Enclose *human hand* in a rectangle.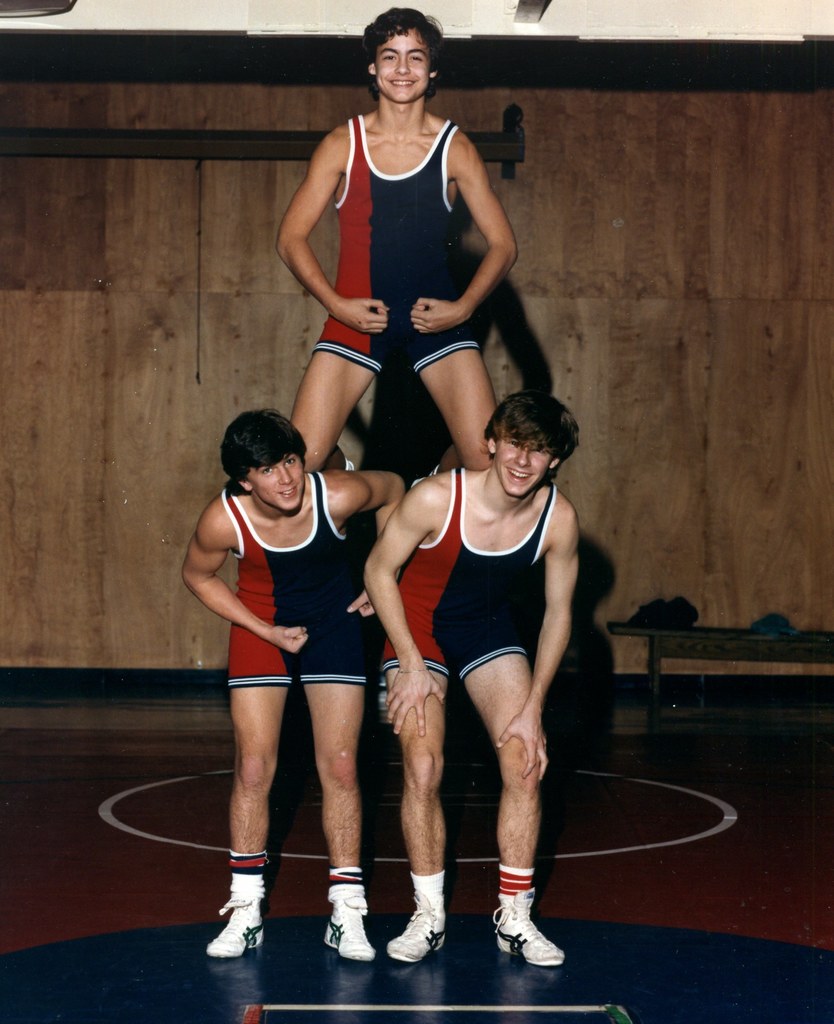
{"x1": 384, "y1": 668, "x2": 448, "y2": 734}.
